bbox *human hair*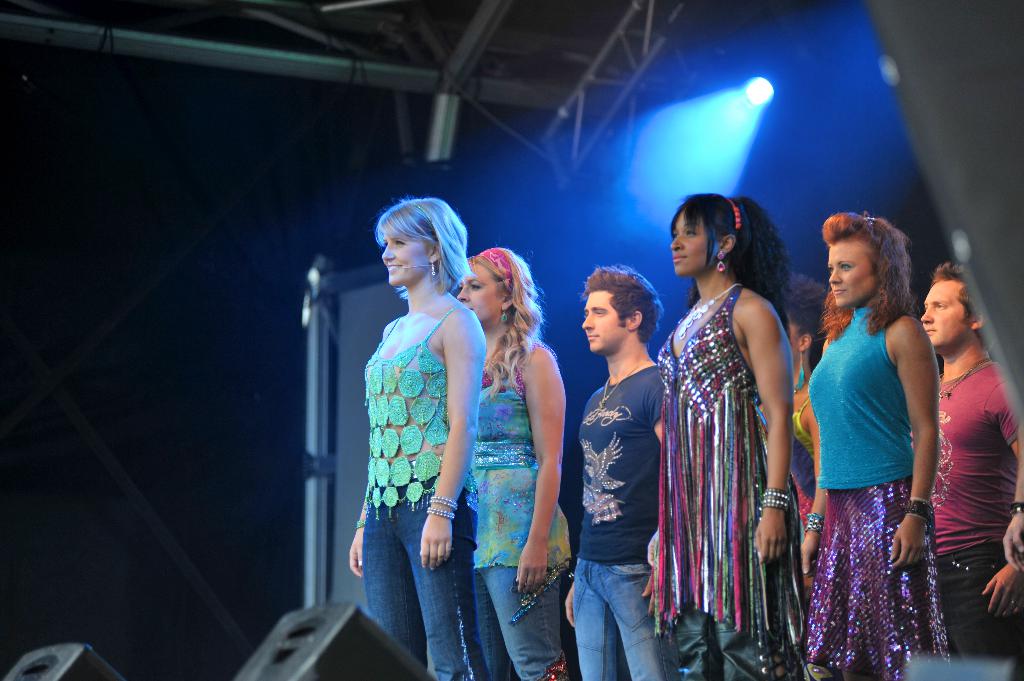
bbox(468, 238, 557, 403)
